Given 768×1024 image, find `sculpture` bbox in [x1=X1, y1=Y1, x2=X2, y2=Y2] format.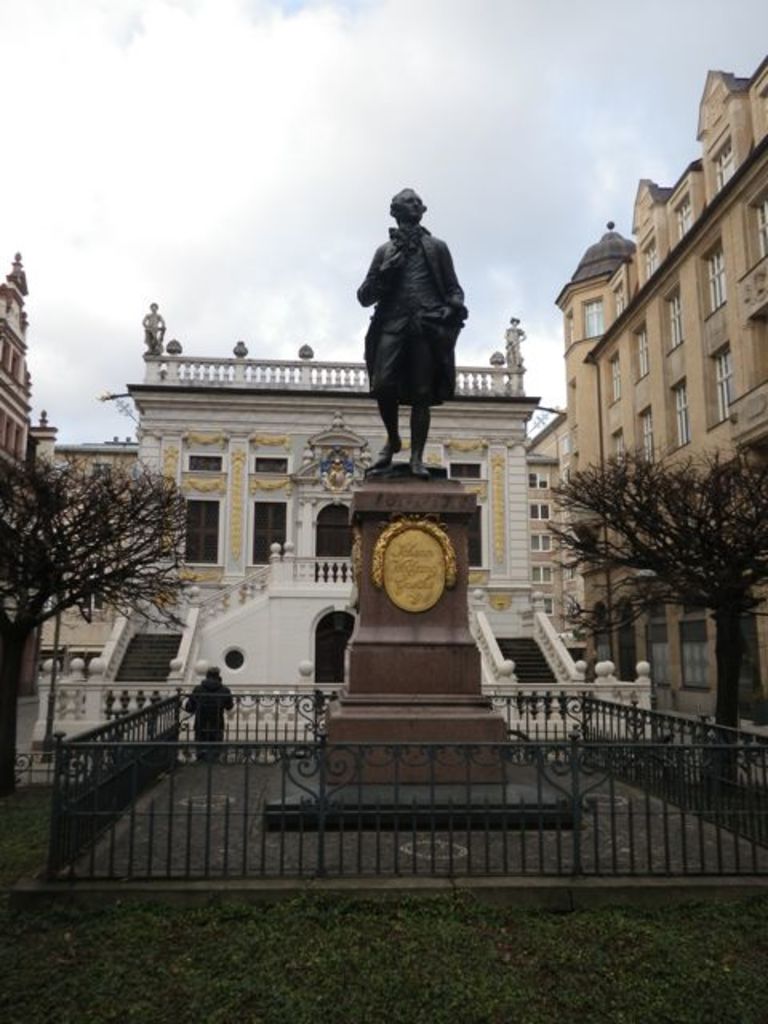
[x1=139, y1=302, x2=166, y2=362].
